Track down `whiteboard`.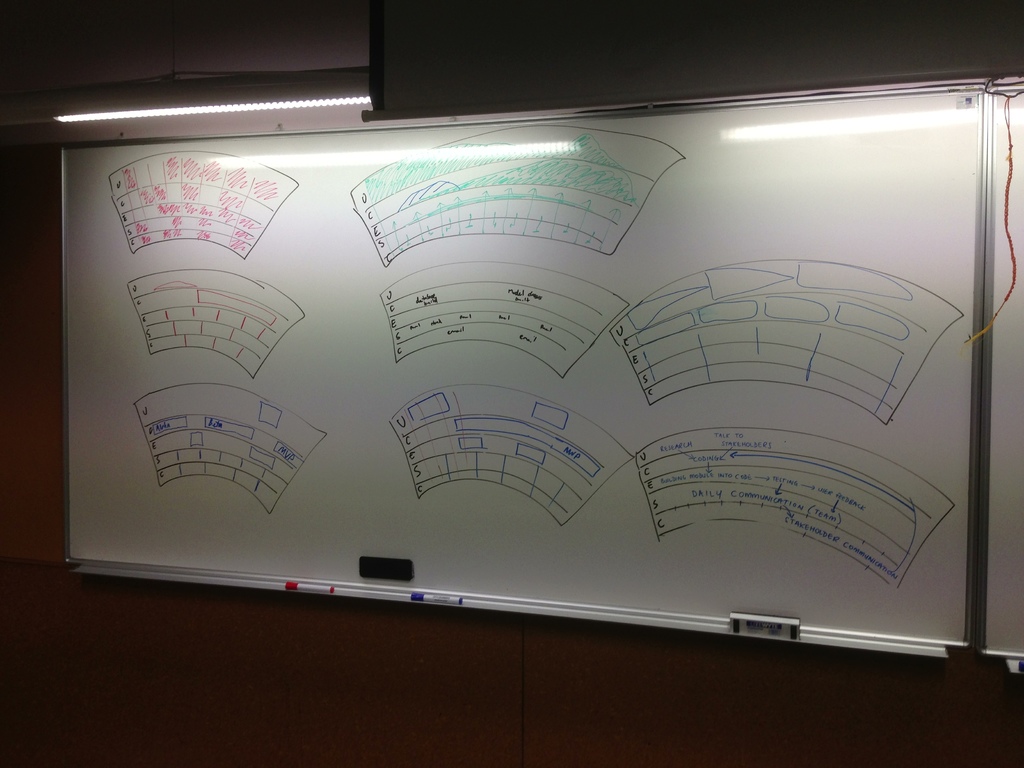
Tracked to left=972, top=84, right=1023, bottom=668.
